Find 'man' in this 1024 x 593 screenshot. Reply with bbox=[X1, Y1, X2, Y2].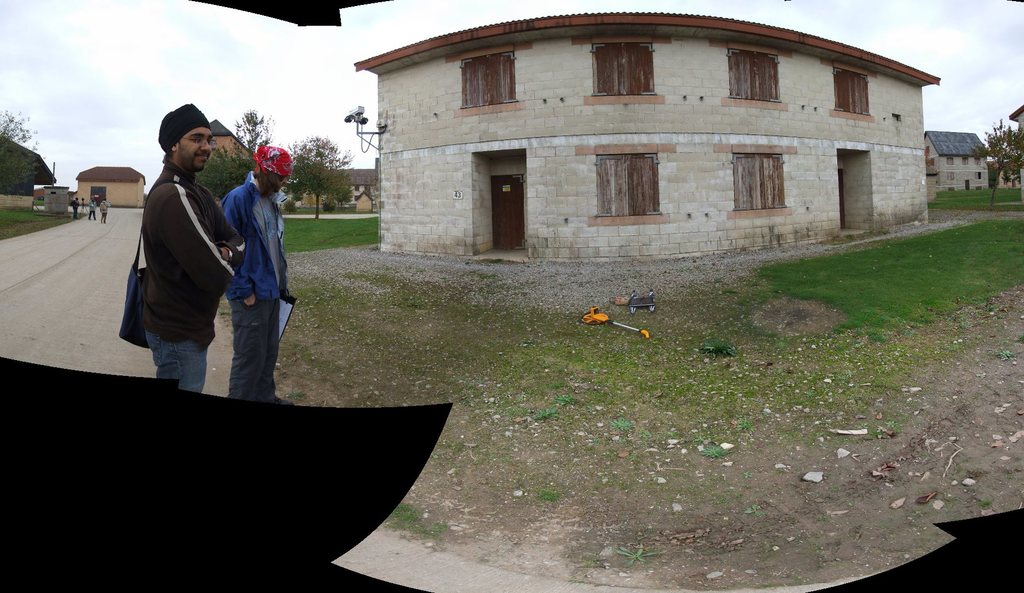
bbox=[216, 143, 296, 404].
